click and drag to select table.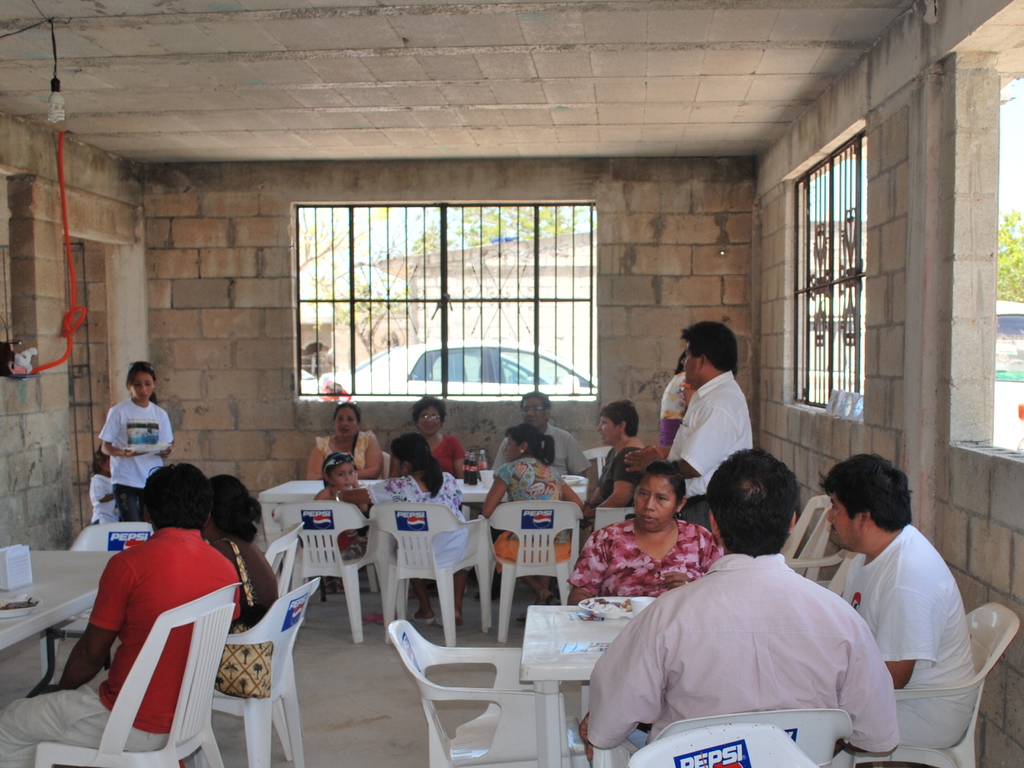
Selection: l=516, t=598, r=660, b=767.
